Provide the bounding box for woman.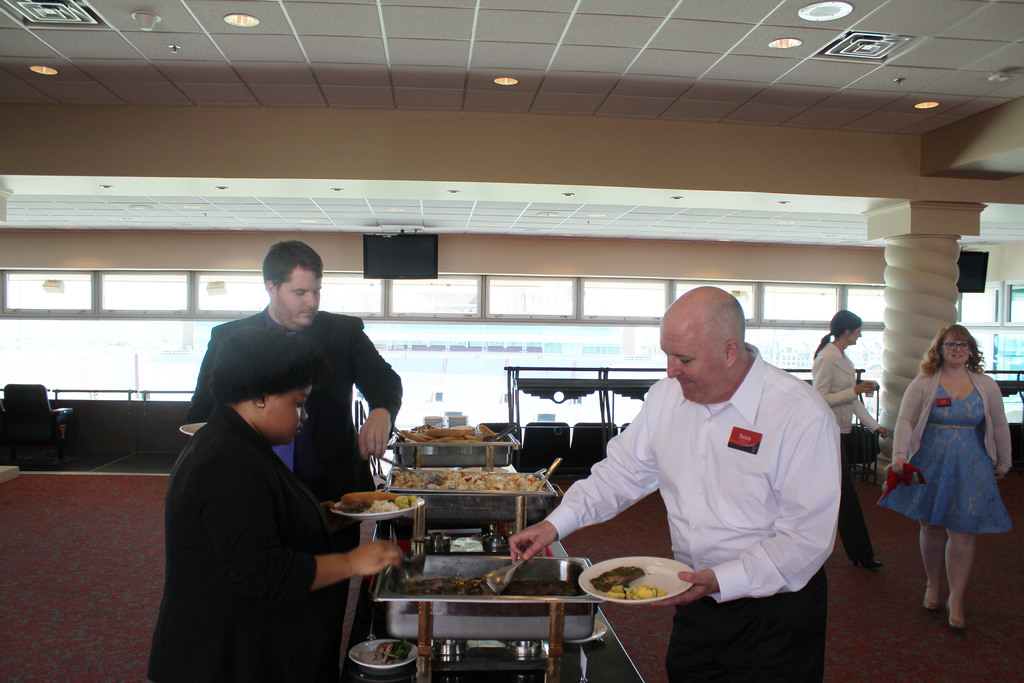
(left=897, top=341, right=1005, bottom=600).
